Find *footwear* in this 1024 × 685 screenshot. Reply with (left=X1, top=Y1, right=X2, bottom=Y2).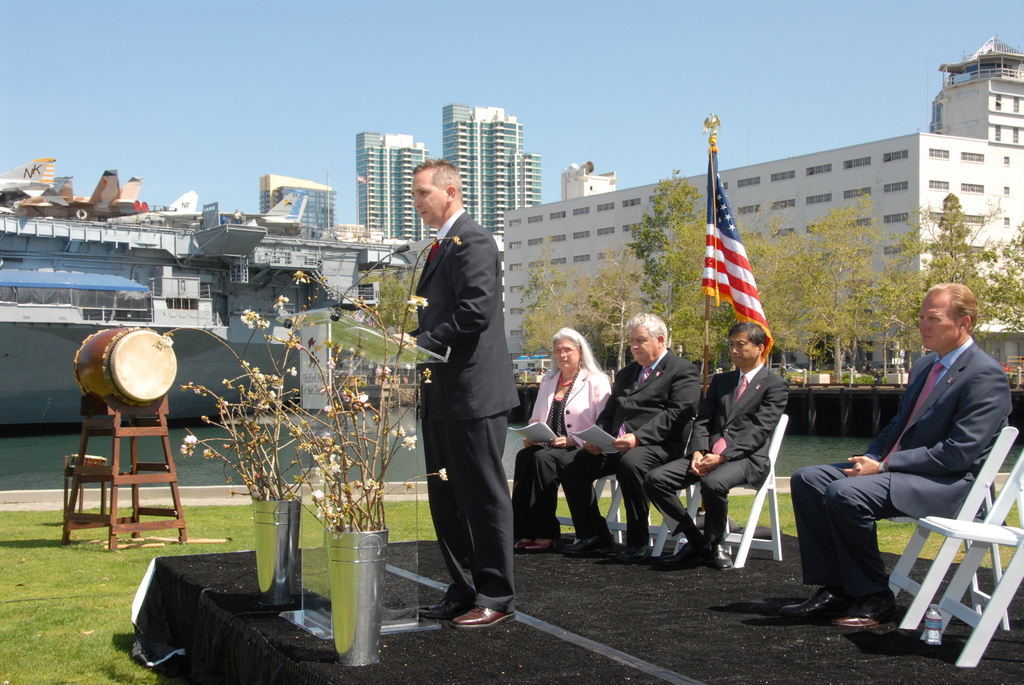
(left=515, top=531, right=553, bottom=548).
